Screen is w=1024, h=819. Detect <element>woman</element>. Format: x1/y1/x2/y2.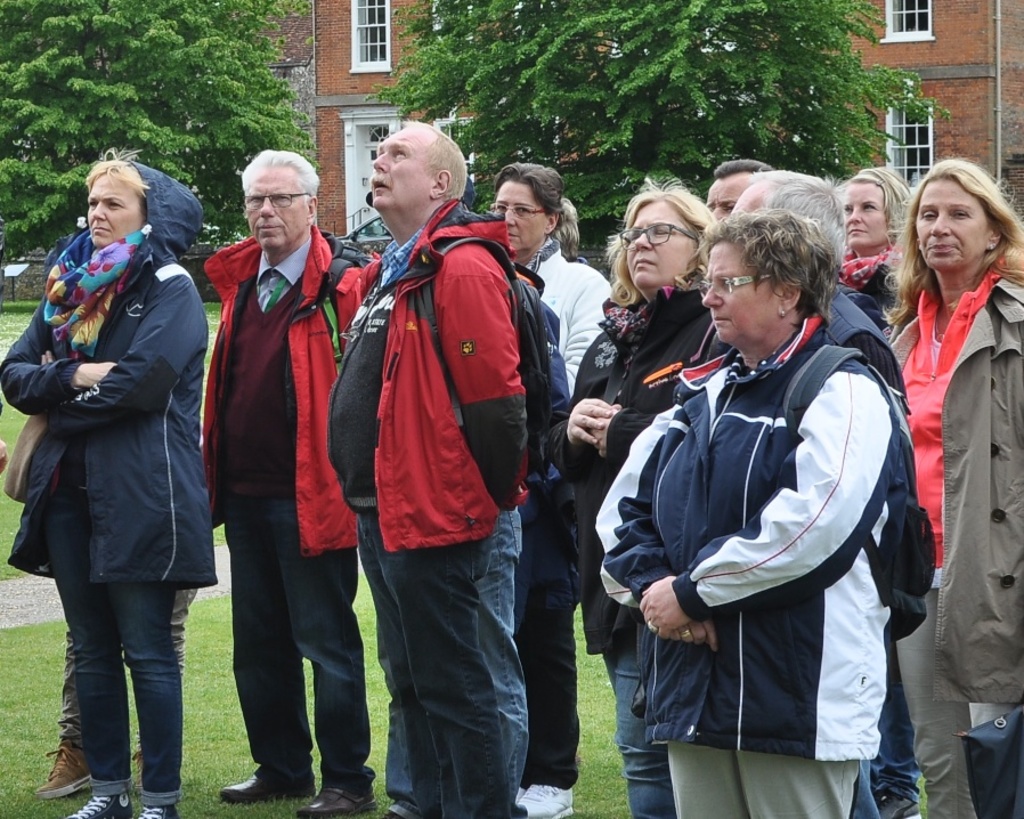
0/147/213/818.
